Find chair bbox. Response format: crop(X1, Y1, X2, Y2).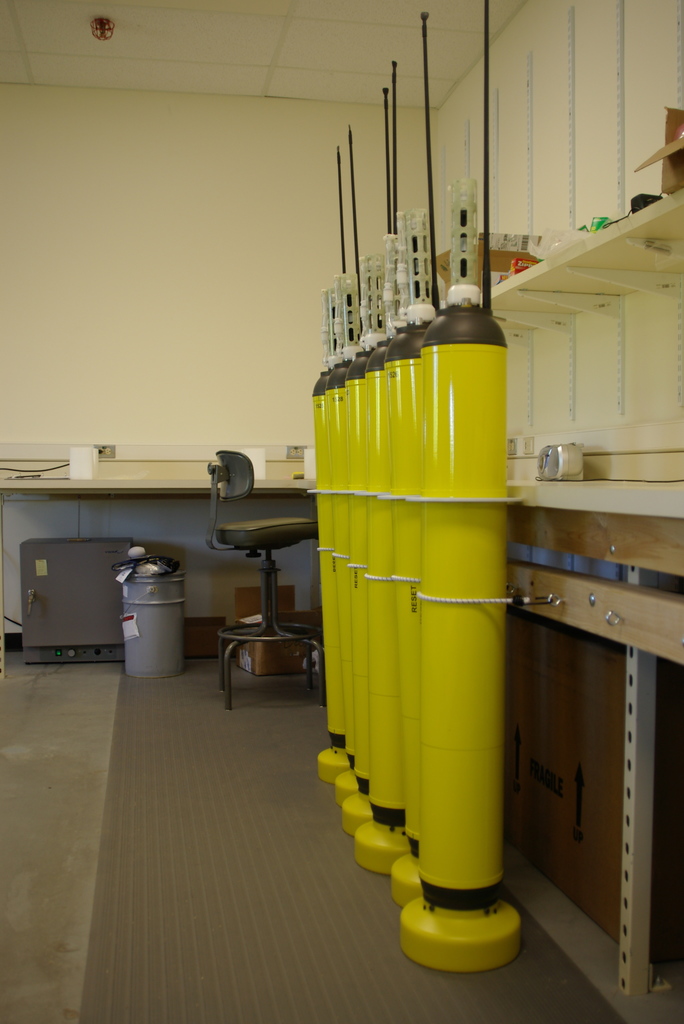
crop(202, 447, 332, 718).
